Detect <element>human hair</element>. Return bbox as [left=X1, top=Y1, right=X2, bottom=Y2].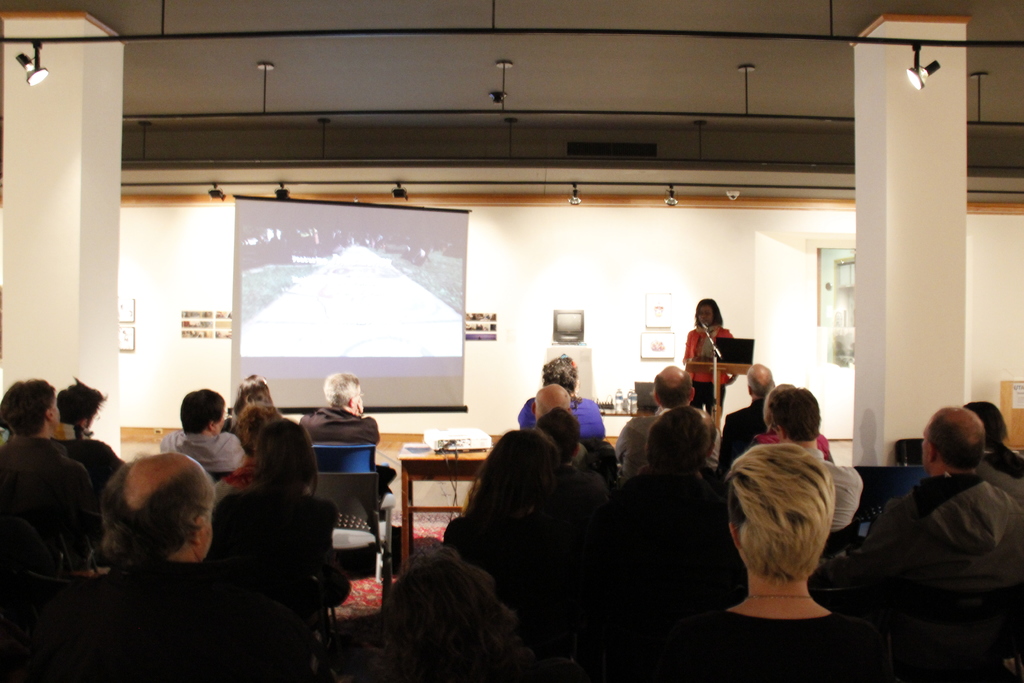
[left=652, top=409, right=716, bottom=475].
